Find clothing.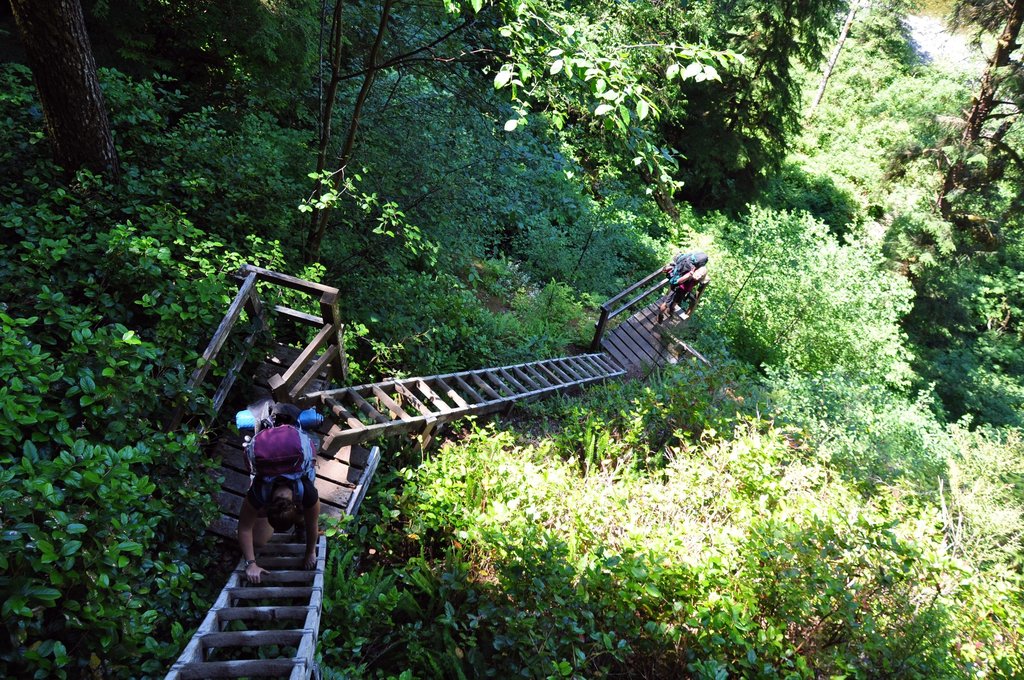
666 271 698 308.
